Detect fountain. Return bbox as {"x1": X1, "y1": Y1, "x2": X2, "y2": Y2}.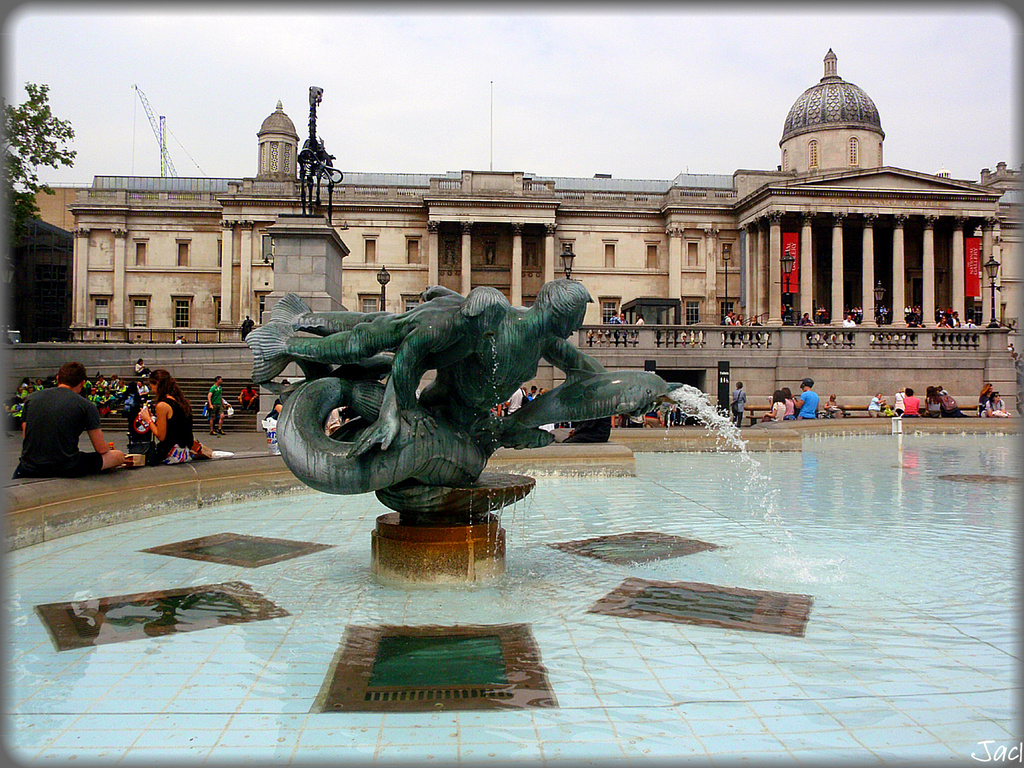
{"x1": 247, "y1": 274, "x2": 847, "y2": 625}.
